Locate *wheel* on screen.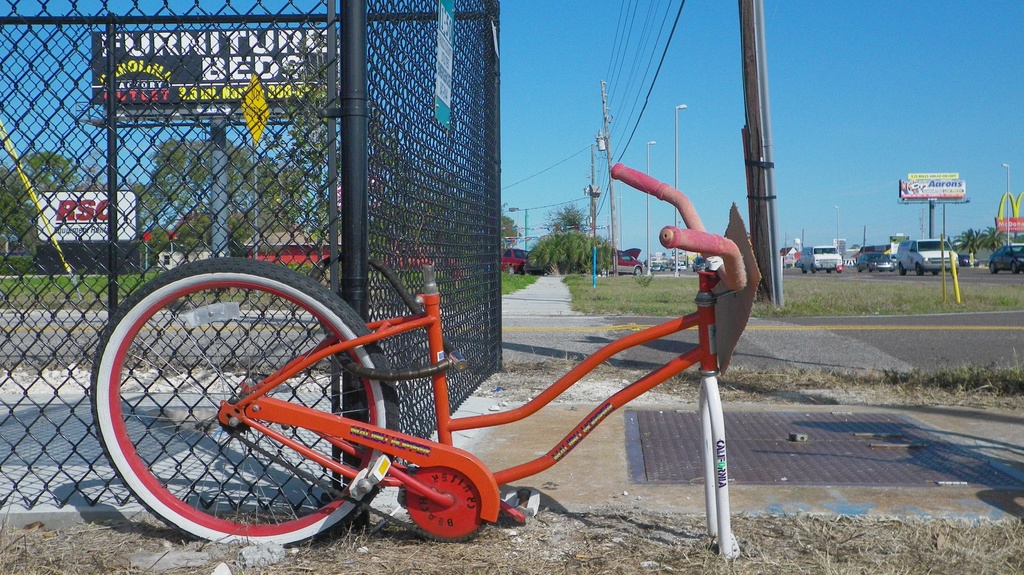
On screen at bbox=(1008, 260, 1023, 271).
